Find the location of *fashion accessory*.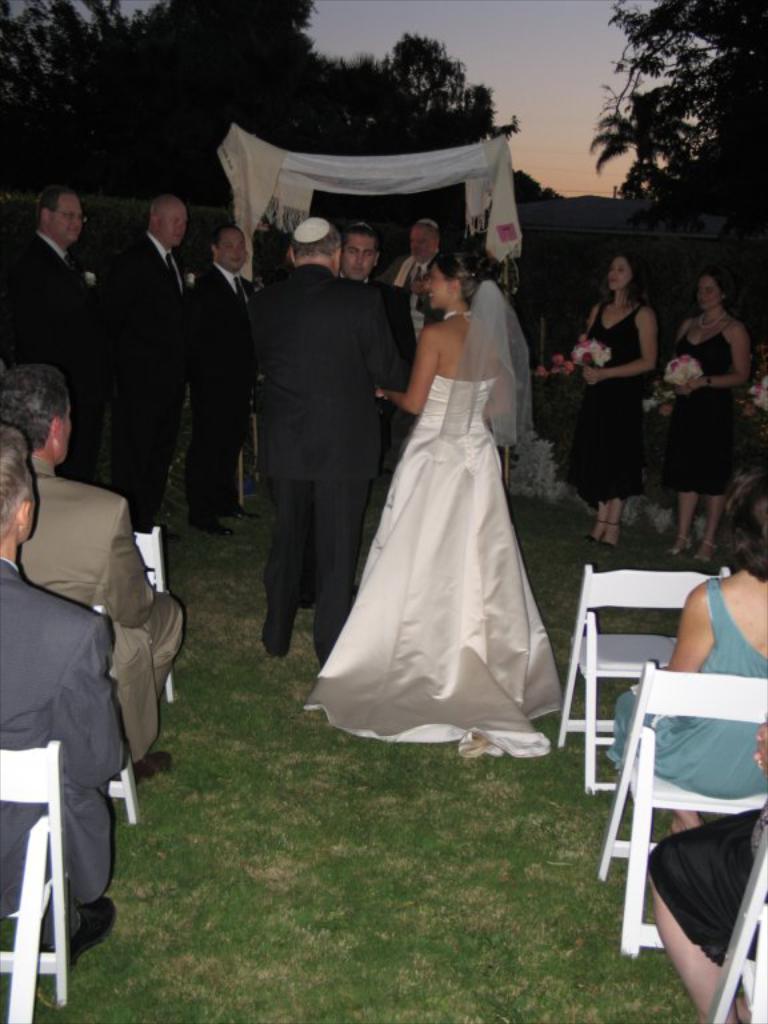
Location: 232, 273, 248, 304.
